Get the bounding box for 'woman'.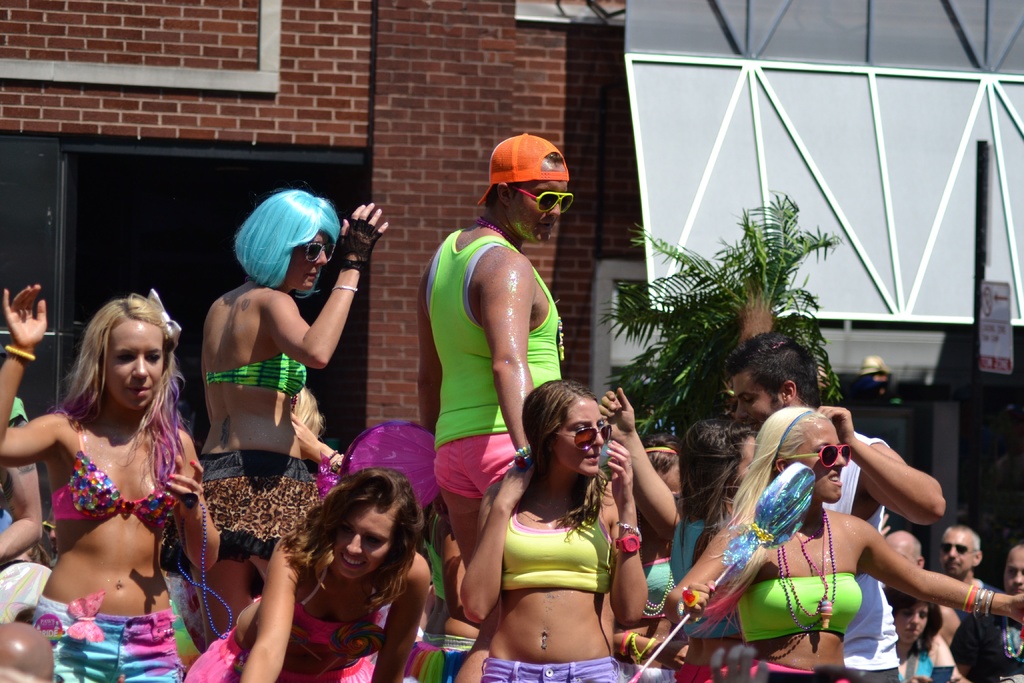
box(0, 292, 219, 682).
